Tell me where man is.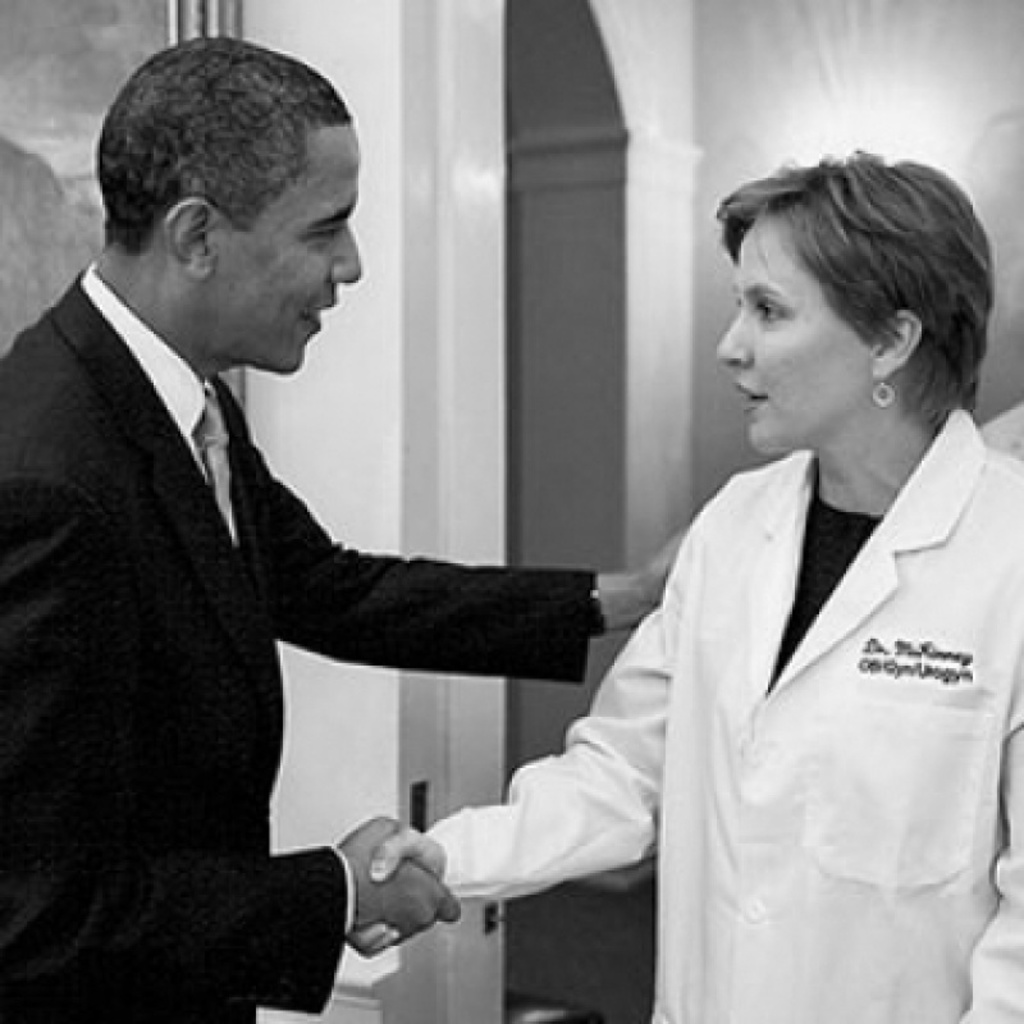
man is at (0,35,699,1023).
